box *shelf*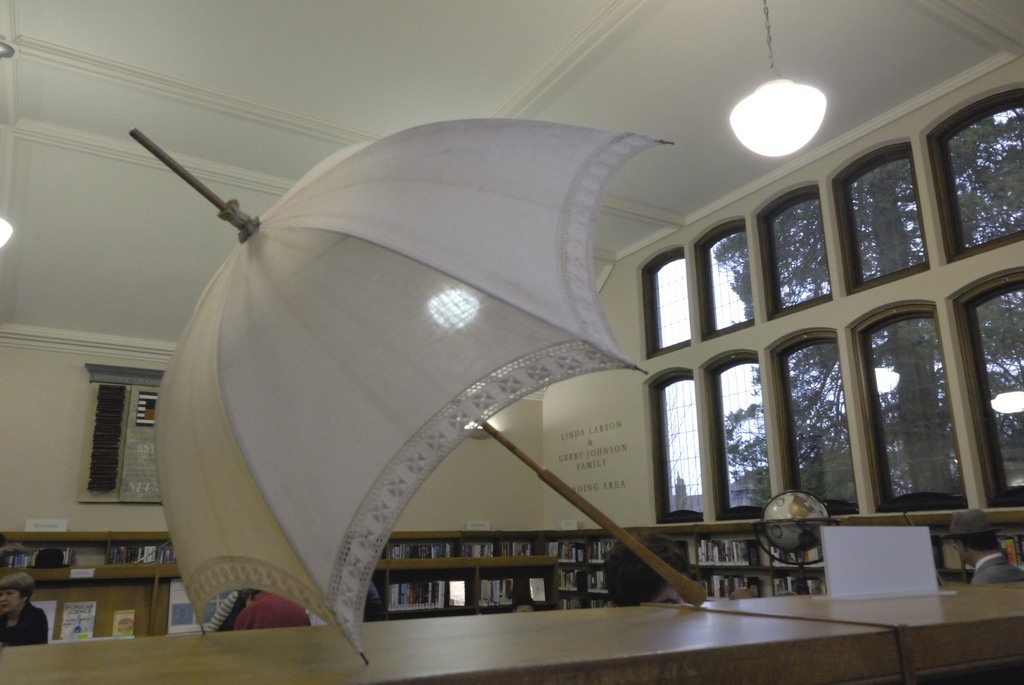
x1=557, y1=539, x2=636, y2=569
